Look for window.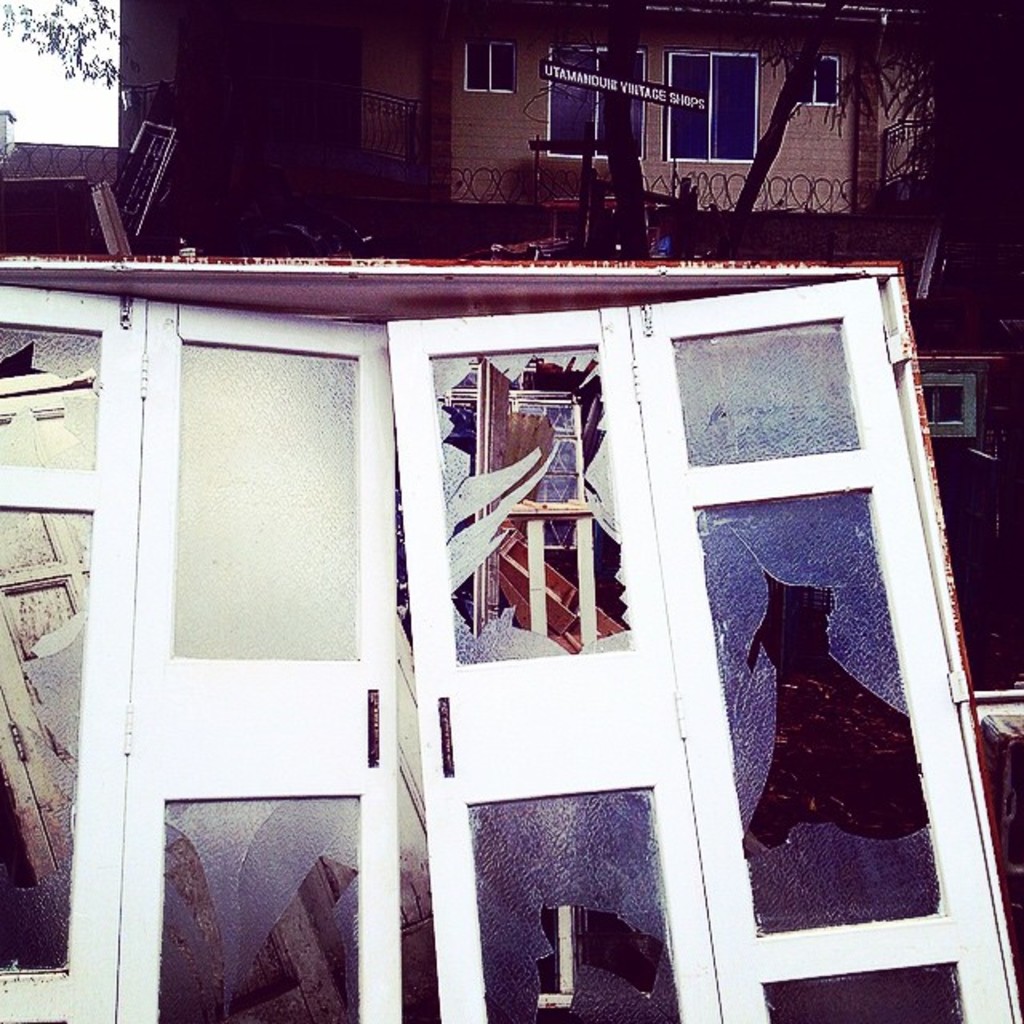
Found: bbox=(789, 61, 840, 109).
